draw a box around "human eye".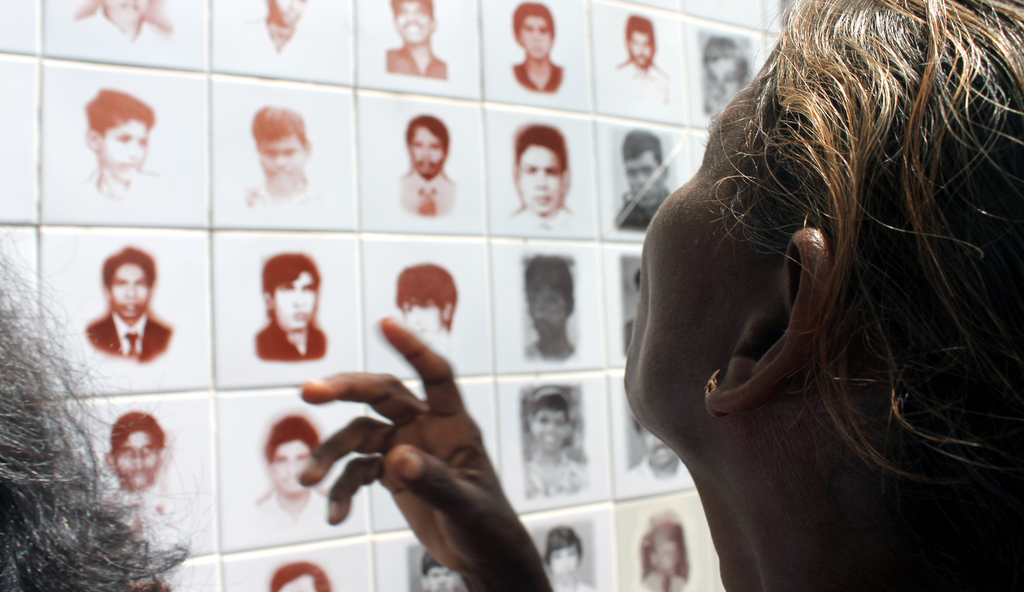
(x1=118, y1=134, x2=130, y2=142).
